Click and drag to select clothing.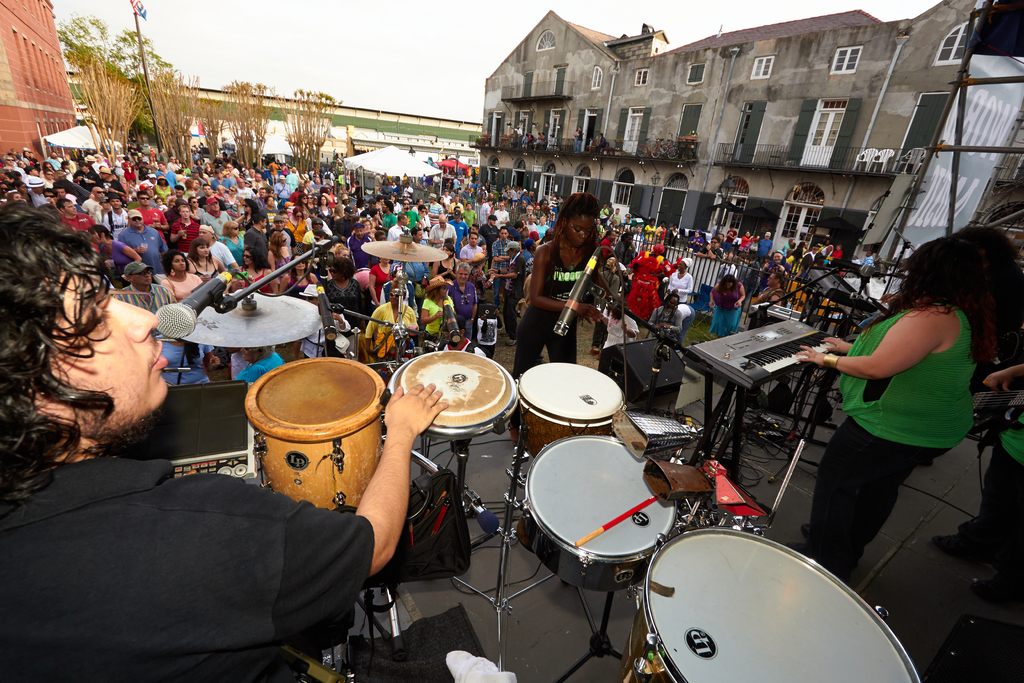
Selection: detection(710, 284, 744, 335).
